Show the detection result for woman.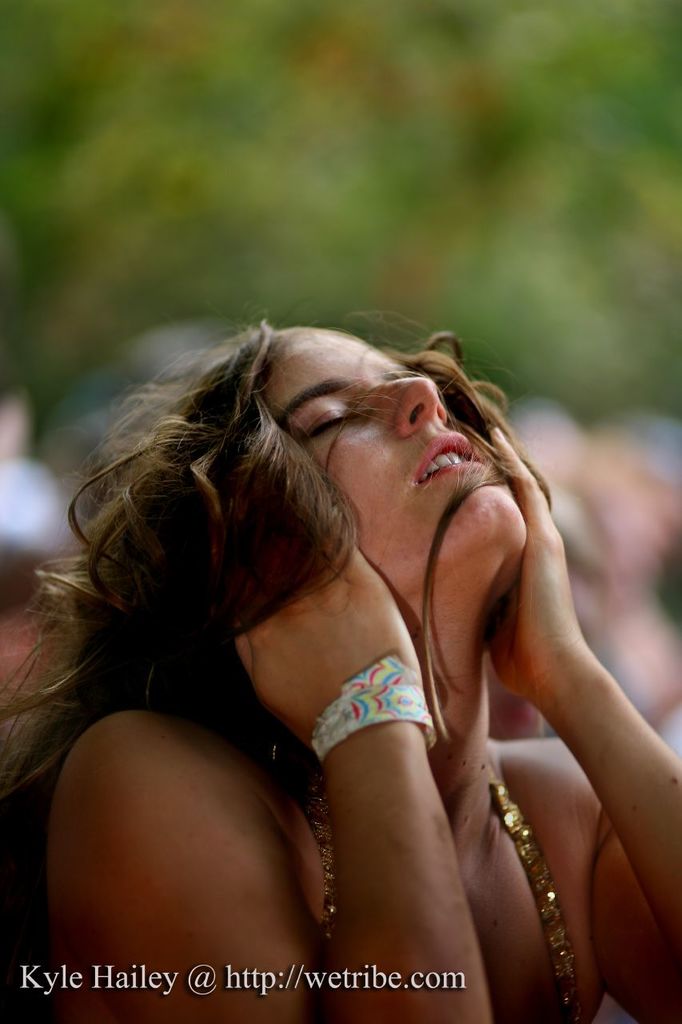
bbox=(21, 266, 660, 1000).
